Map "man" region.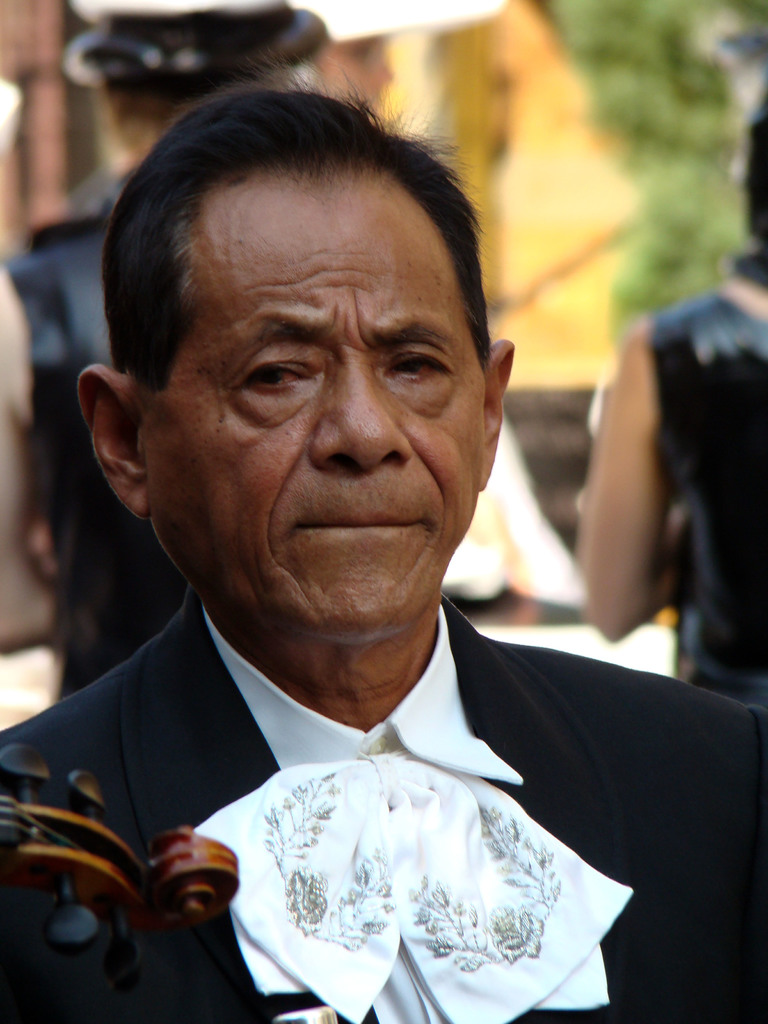
Mapped to x1=564, y1=85, x2=767, y2=731.
